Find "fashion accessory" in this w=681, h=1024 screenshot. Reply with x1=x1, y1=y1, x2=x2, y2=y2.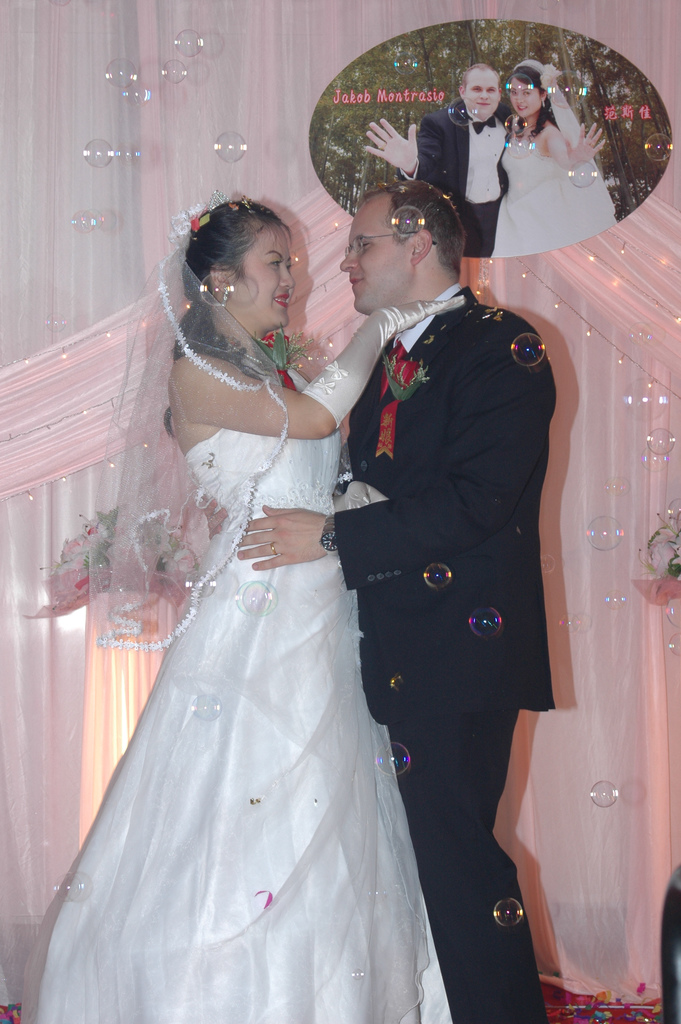
x1=343, y1=225, x2=432, y2=262.
